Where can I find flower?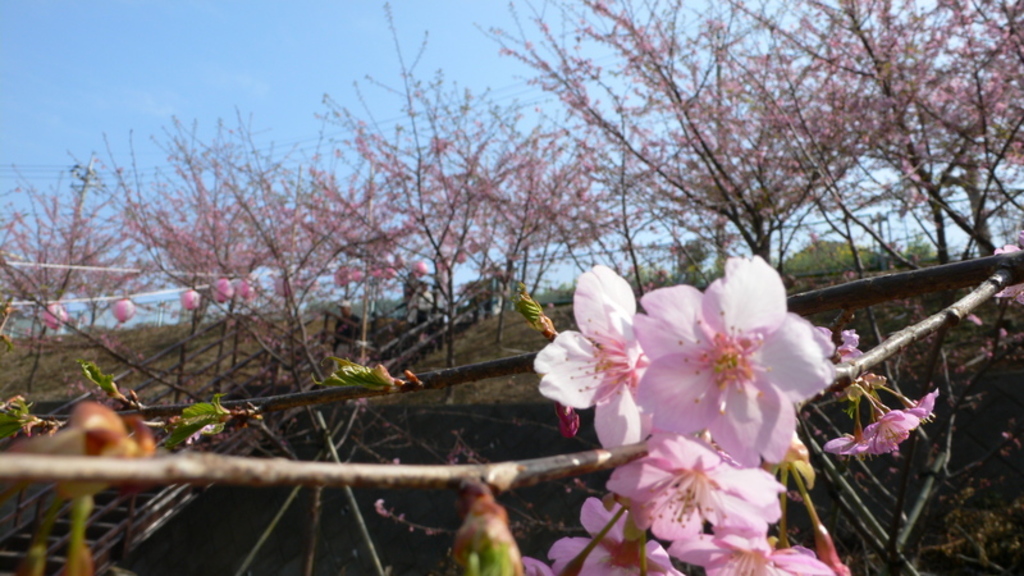
You can find it at 581/253/838/489.
